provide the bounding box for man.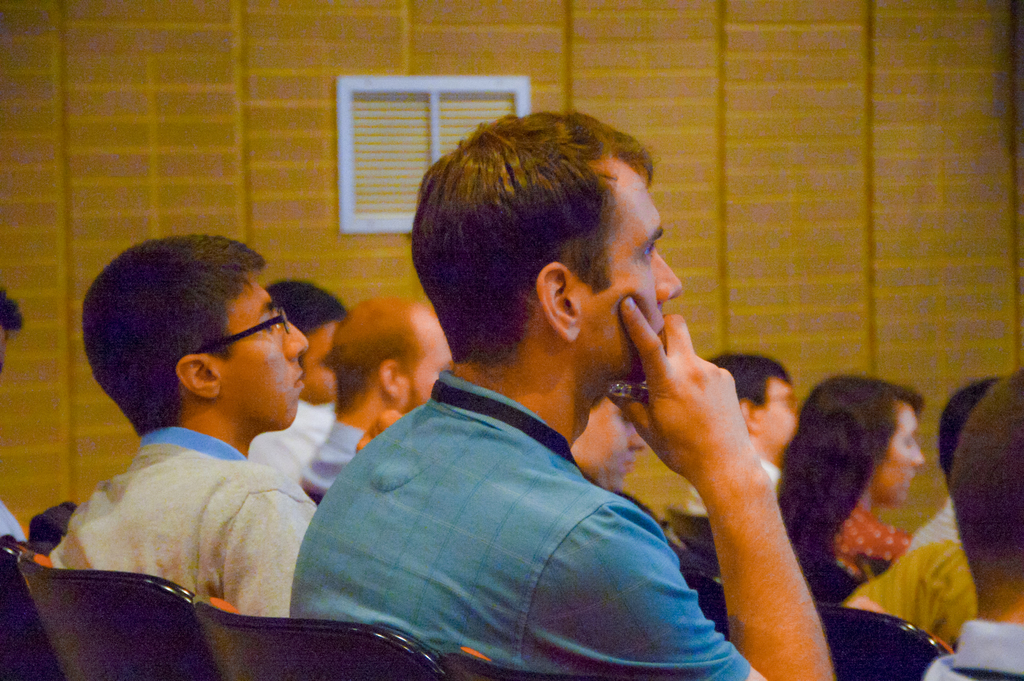
bbox=[241, 275, 344, 488].
